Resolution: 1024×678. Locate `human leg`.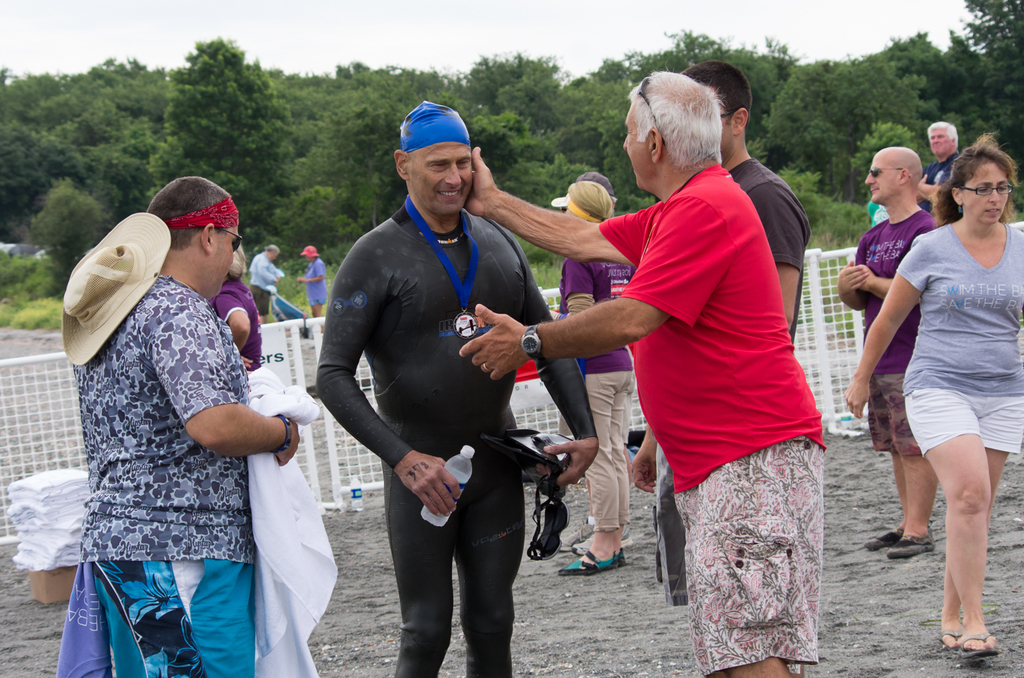
box(695, 418, 829, 677).
